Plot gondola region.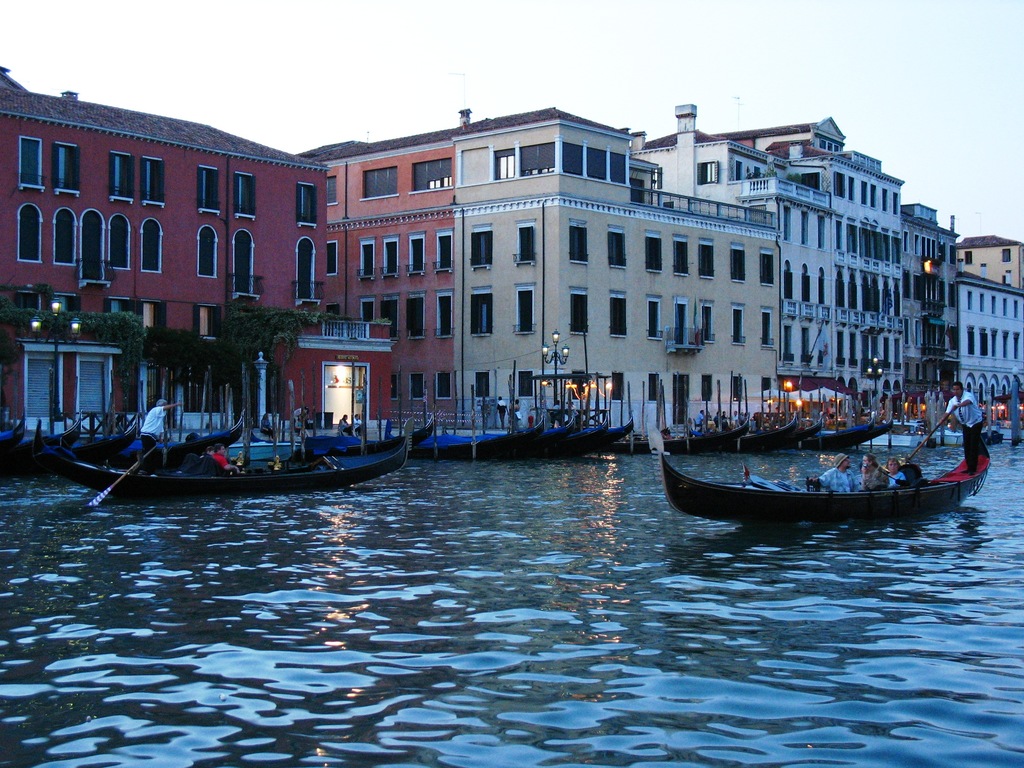
Plotted at (left=84, top=425, right=410, bottom=502).
